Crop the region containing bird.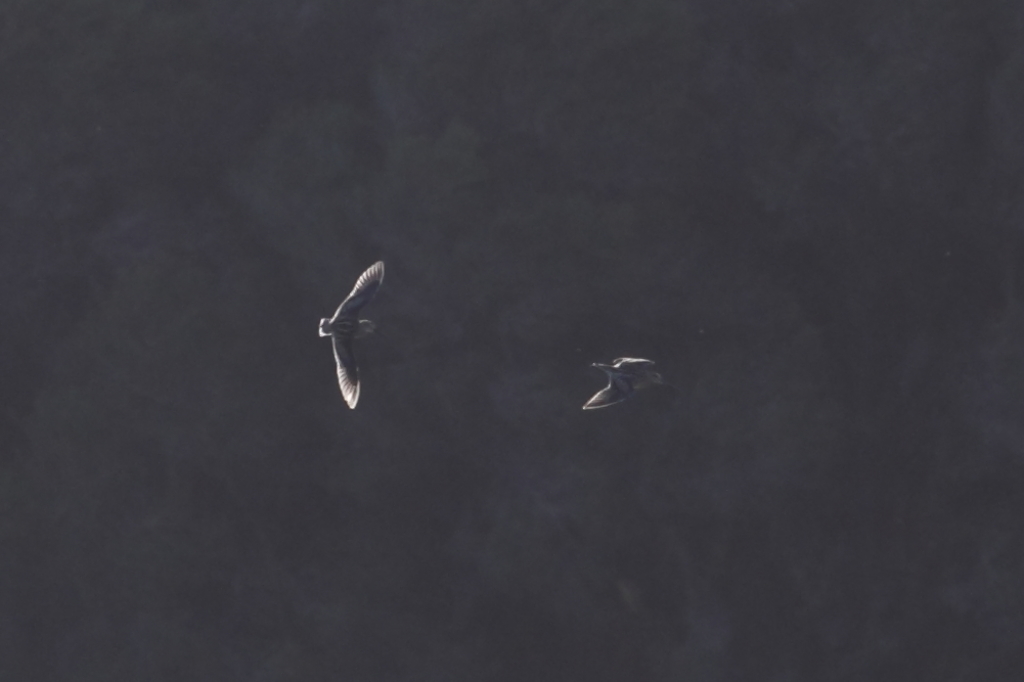
Crop region: bbox=(310, 262, 390, 407).
